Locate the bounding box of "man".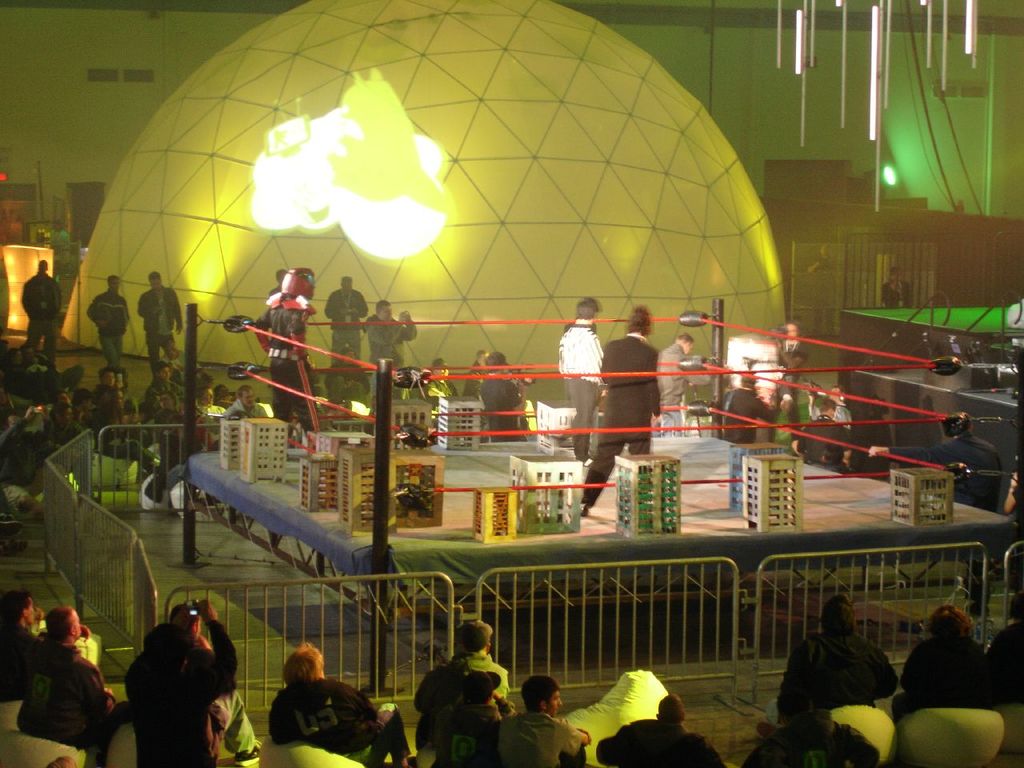
Bounding box: [135, 266, 183, 371].
